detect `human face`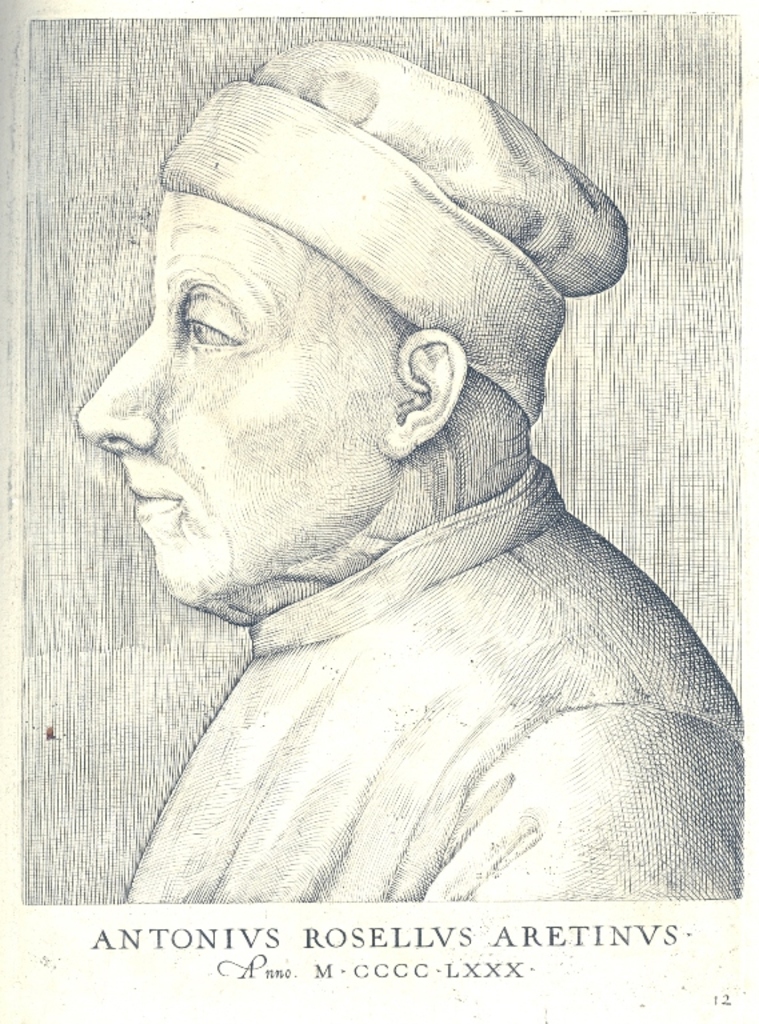
locate(76, 191, 379, 605)
